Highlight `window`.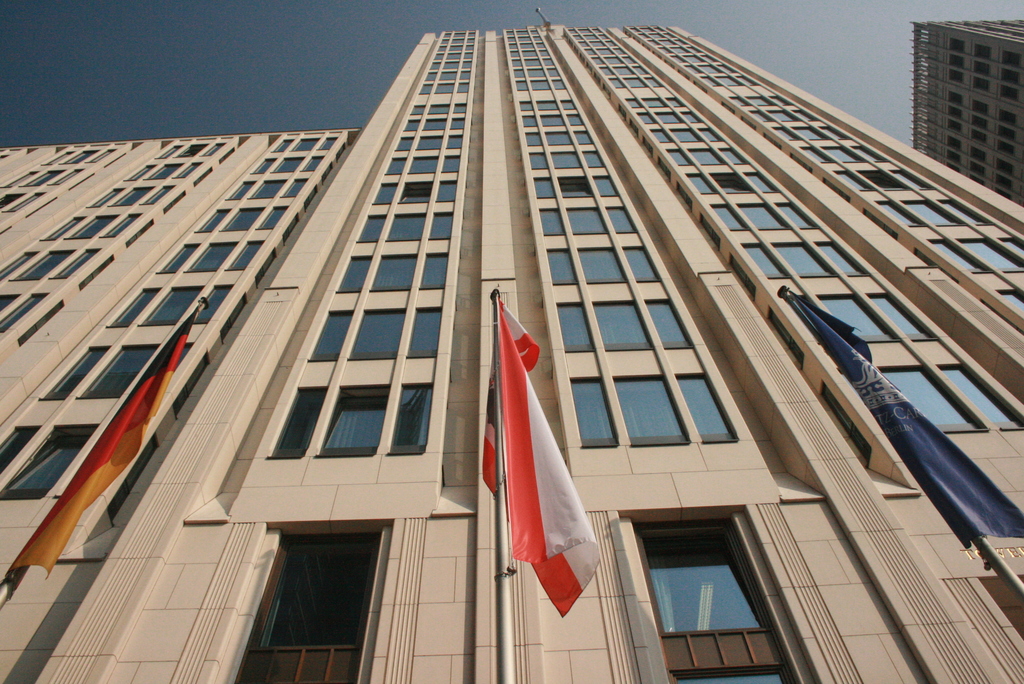
Highlighted region: BBox(705, 165, 755, 197).
